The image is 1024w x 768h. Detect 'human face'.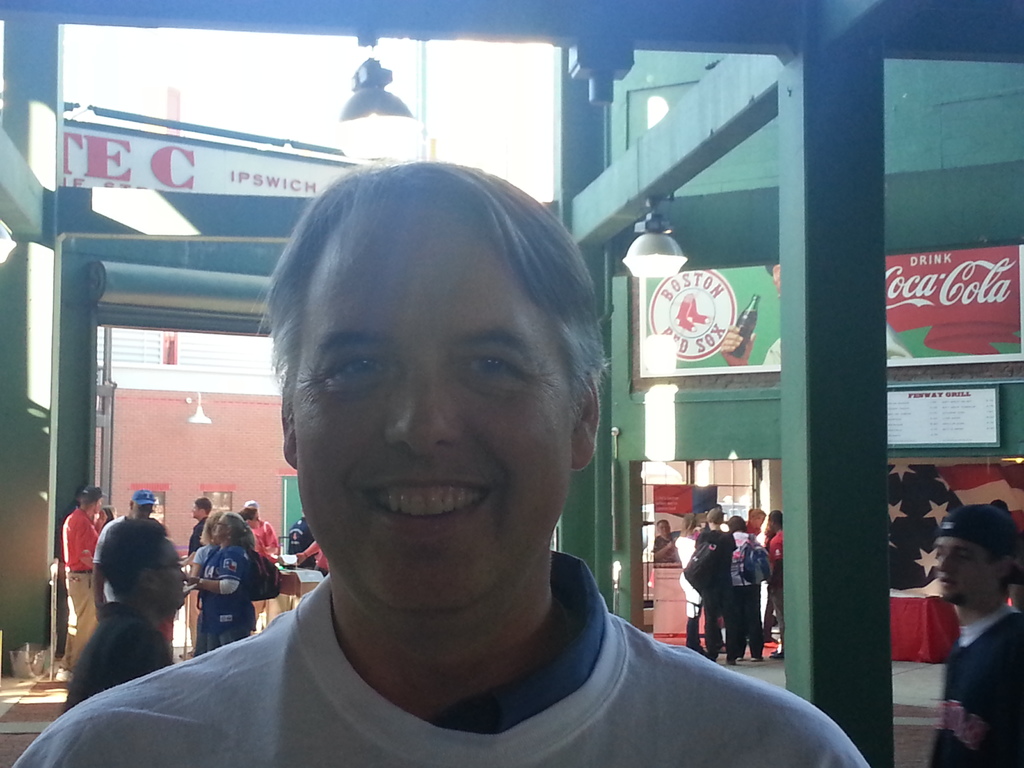
Detection: BBox(156, 542, 193, 611).
